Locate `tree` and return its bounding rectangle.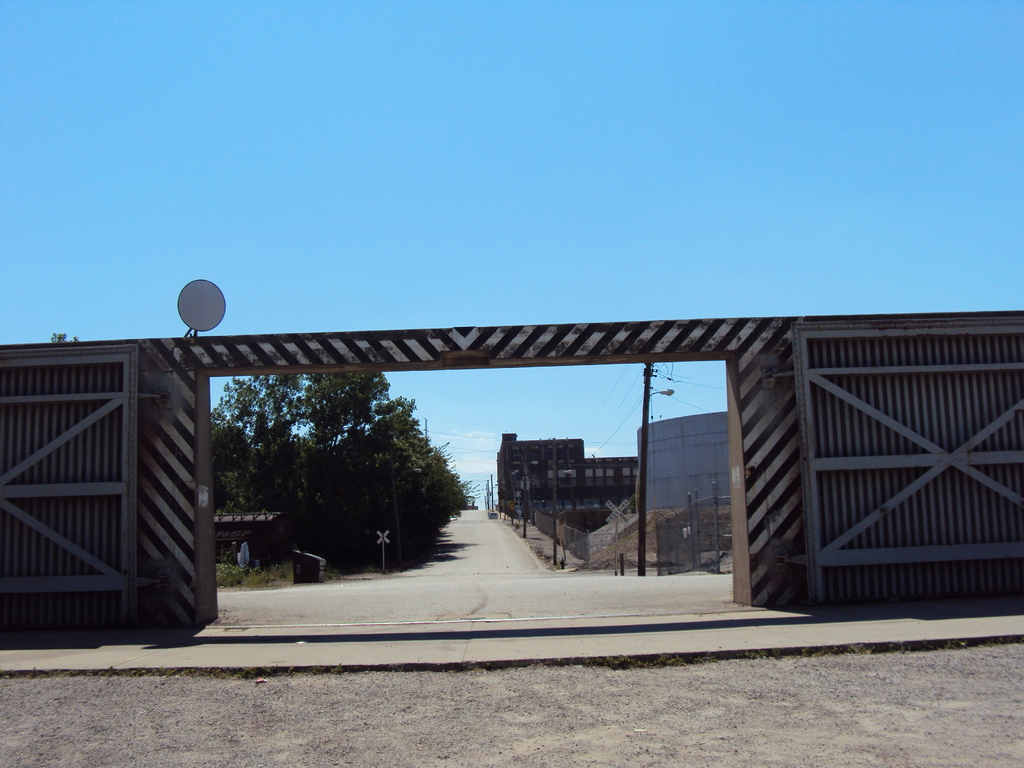
left=300, top=372, right=388, bottom=458.
